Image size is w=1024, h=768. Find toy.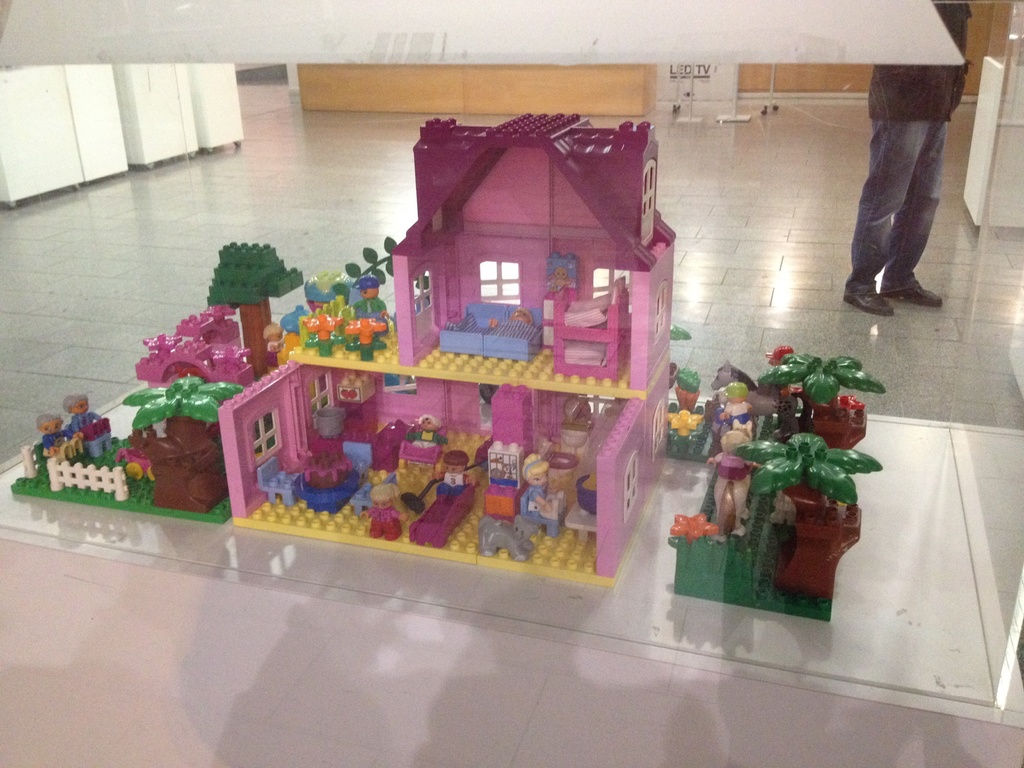
x1=661, y1=347, x2=892, y2=470.
